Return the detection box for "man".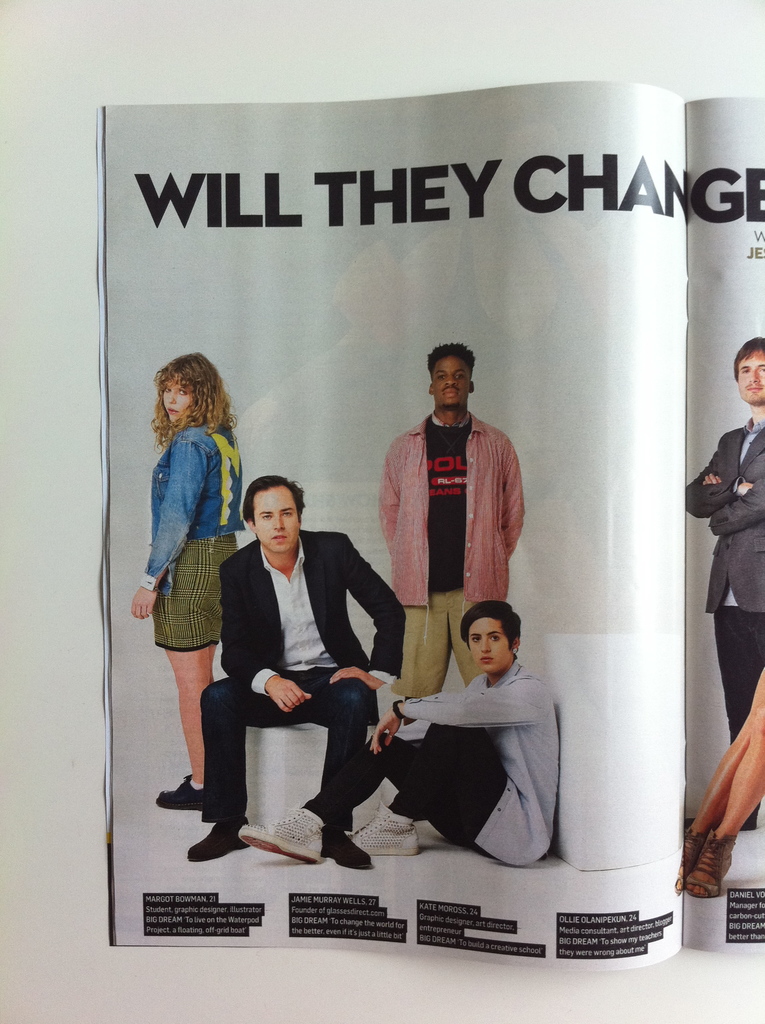
(left=191, top=447, right=422, bottom=866).
